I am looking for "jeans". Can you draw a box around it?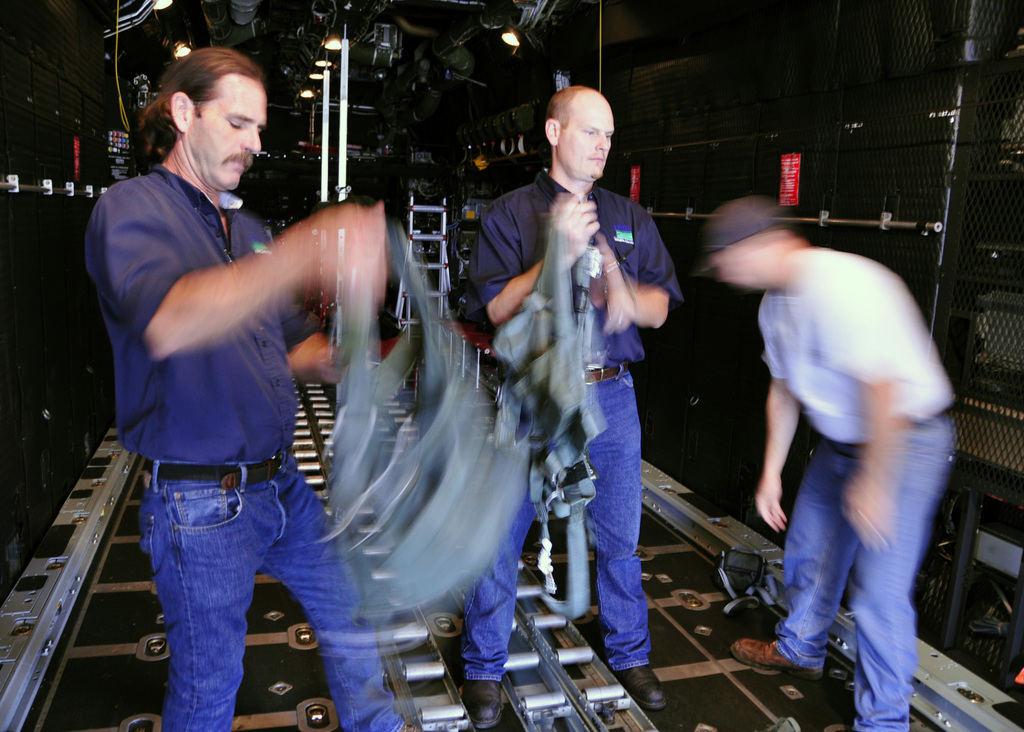
Sure, the bounding box is rect(781, 428, 950, 731).
